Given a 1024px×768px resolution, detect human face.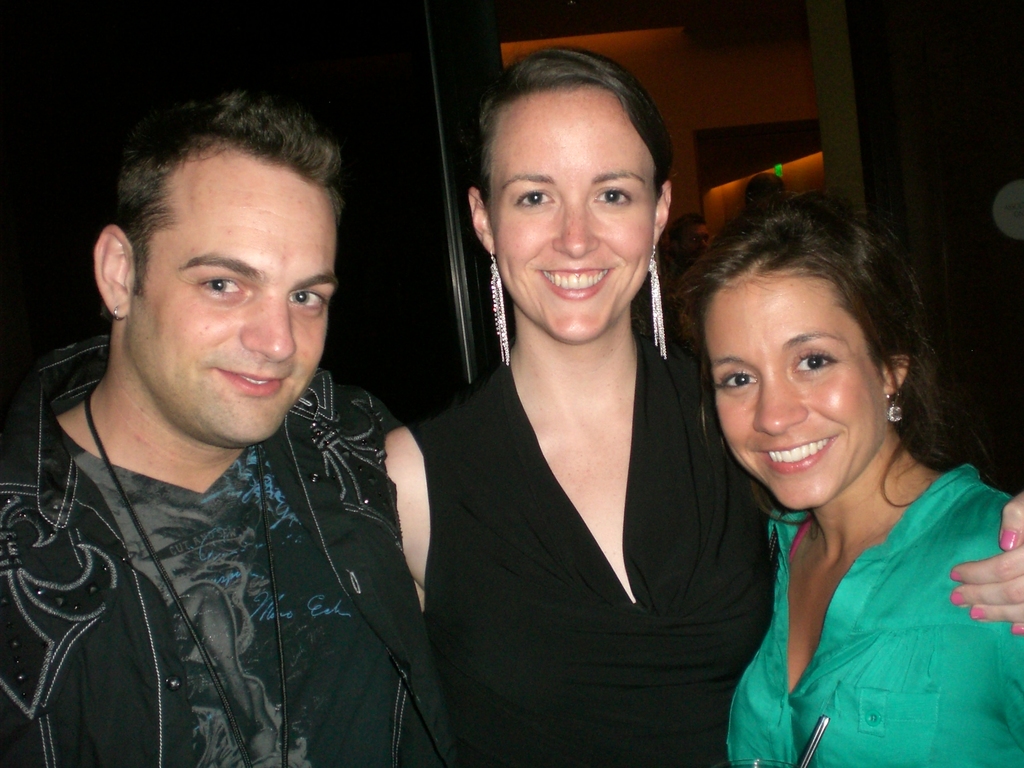
134,166,340,448.
